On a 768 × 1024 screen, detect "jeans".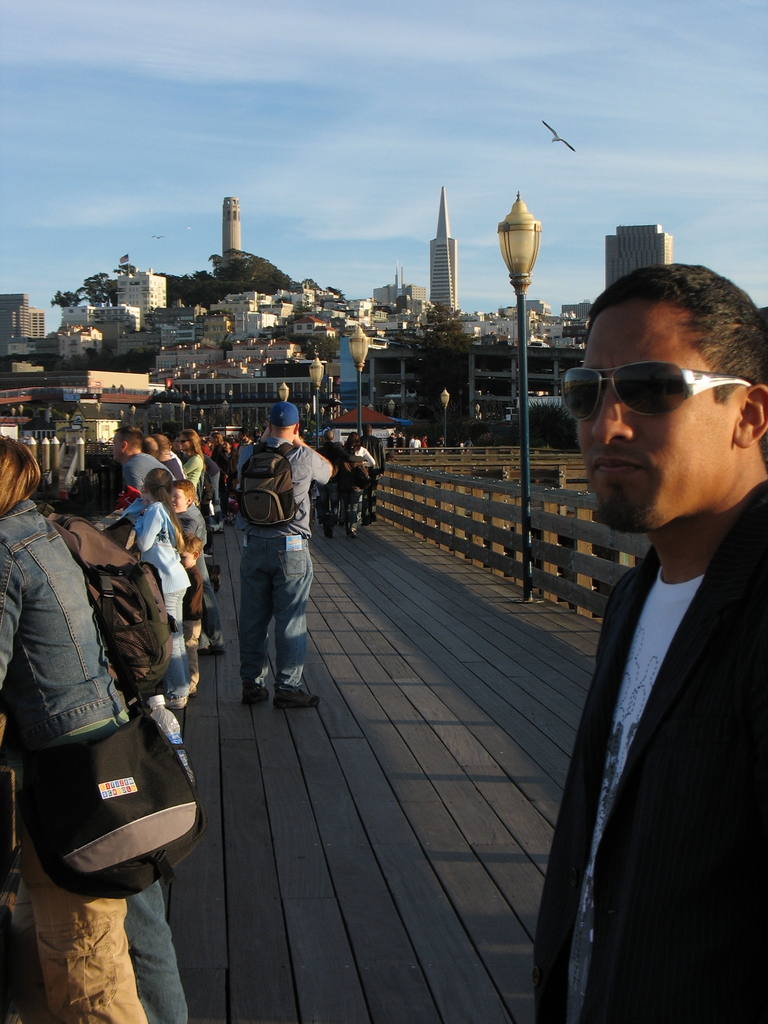
box(0, 490, 131, 731).
